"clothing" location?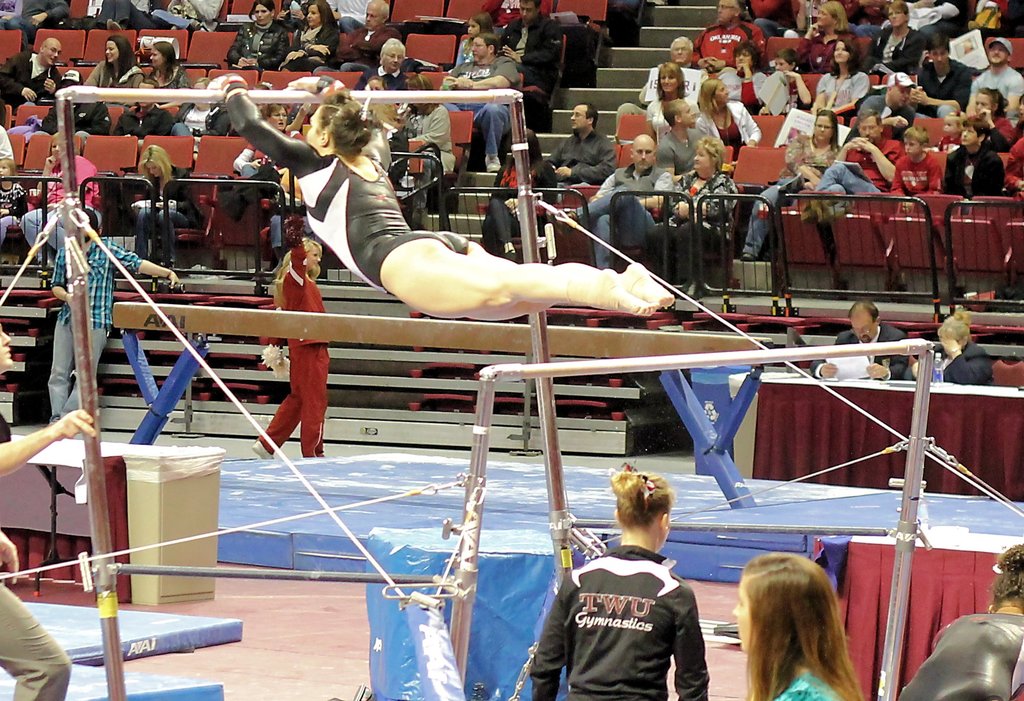
260 224 330 468
